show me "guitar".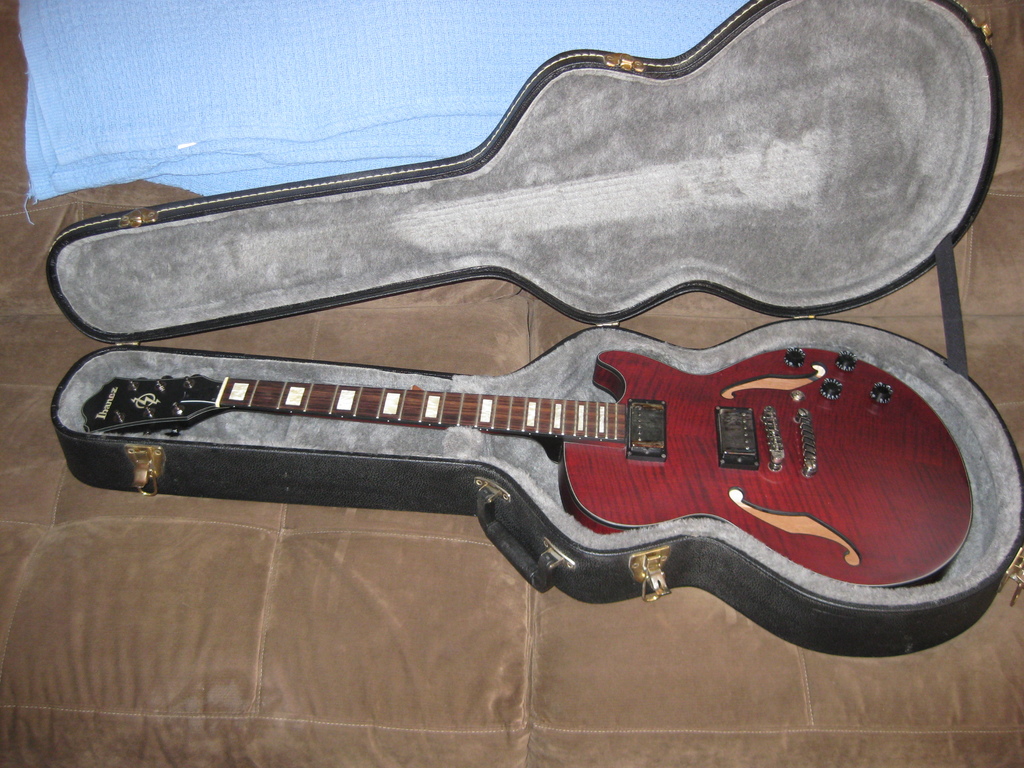
"guitar" is here: BBox(83, 351, 968, 588).
